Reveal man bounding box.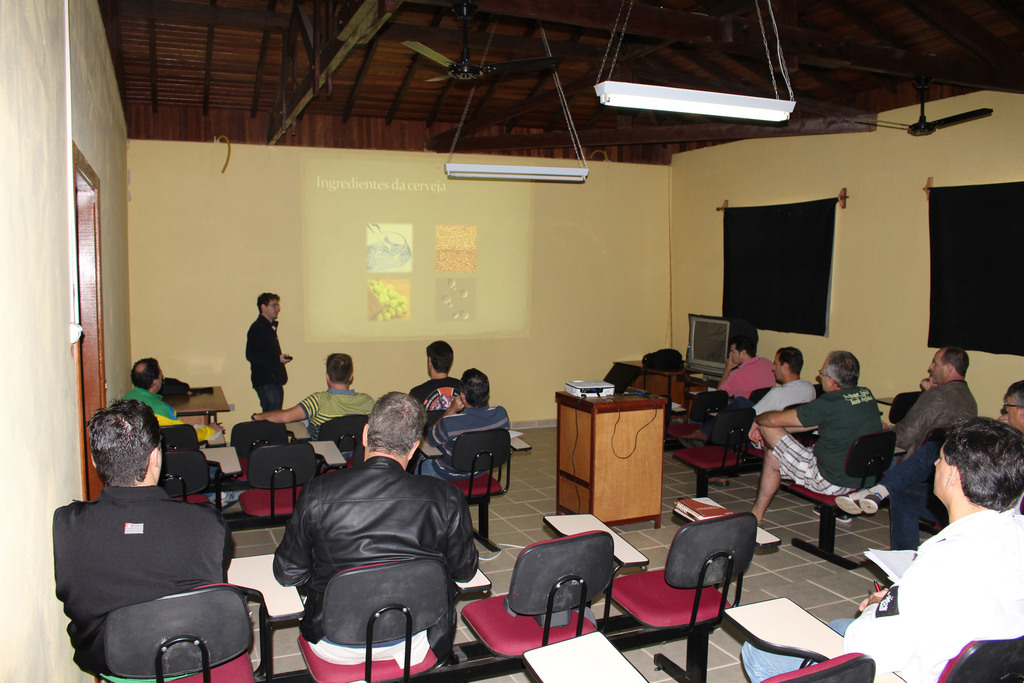
Revealed: 52, 407, 236, 670.
